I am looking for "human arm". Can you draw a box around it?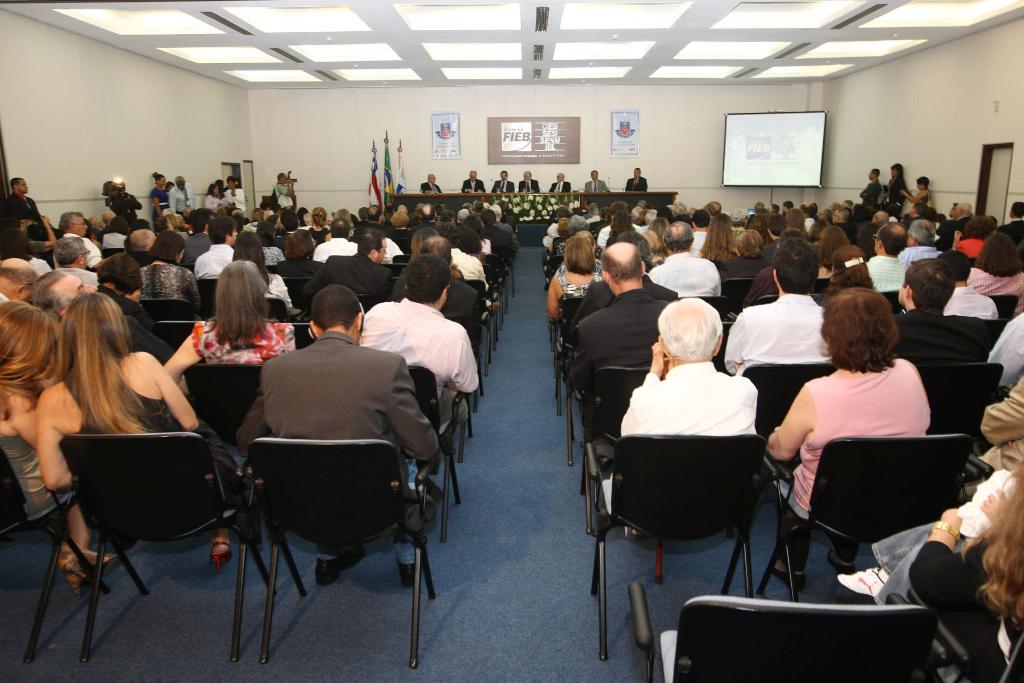
Sure, the bounding box is <region>902, 507, 1011, 661</region>.
